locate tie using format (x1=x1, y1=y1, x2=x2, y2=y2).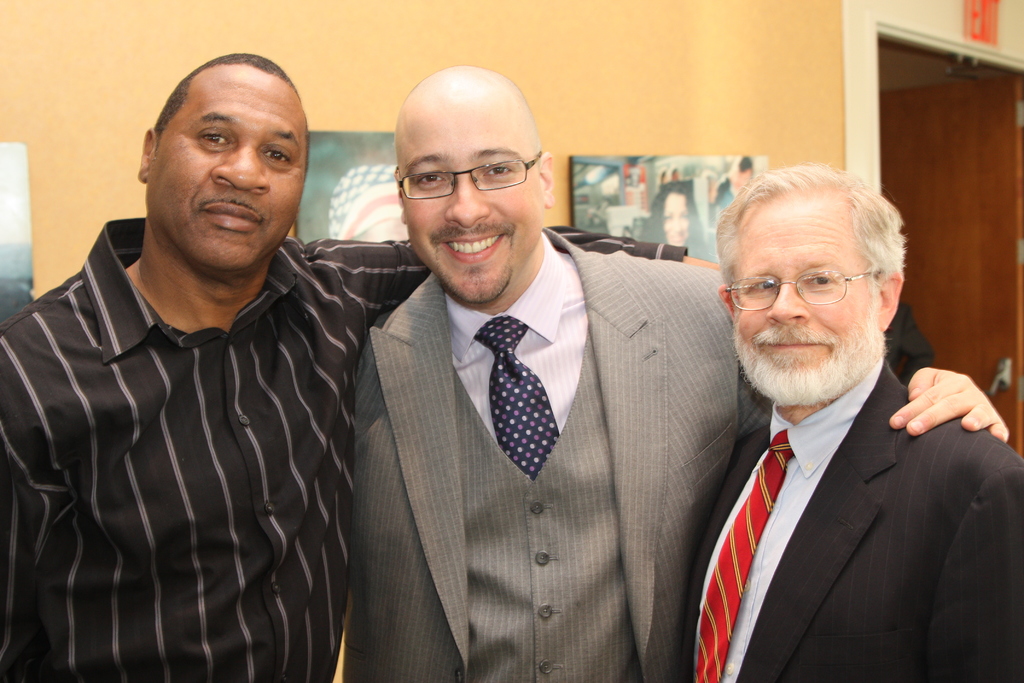
(x1=474, y1=313, x2=559, y2=487).
